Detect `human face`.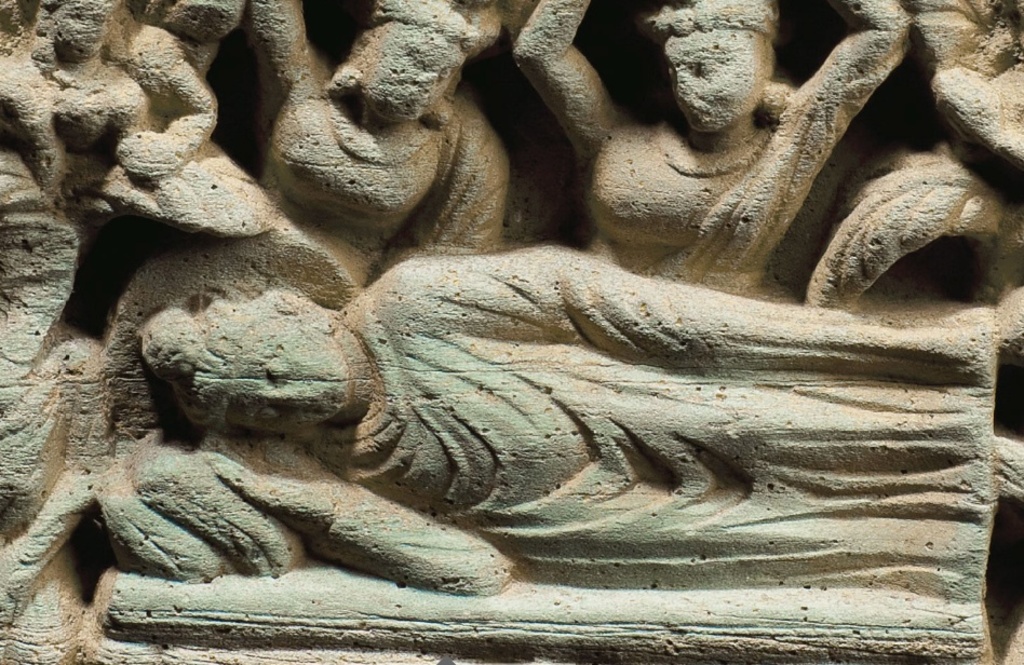
Detected at (x1=54, y1=0, x2=110, y2=57).
